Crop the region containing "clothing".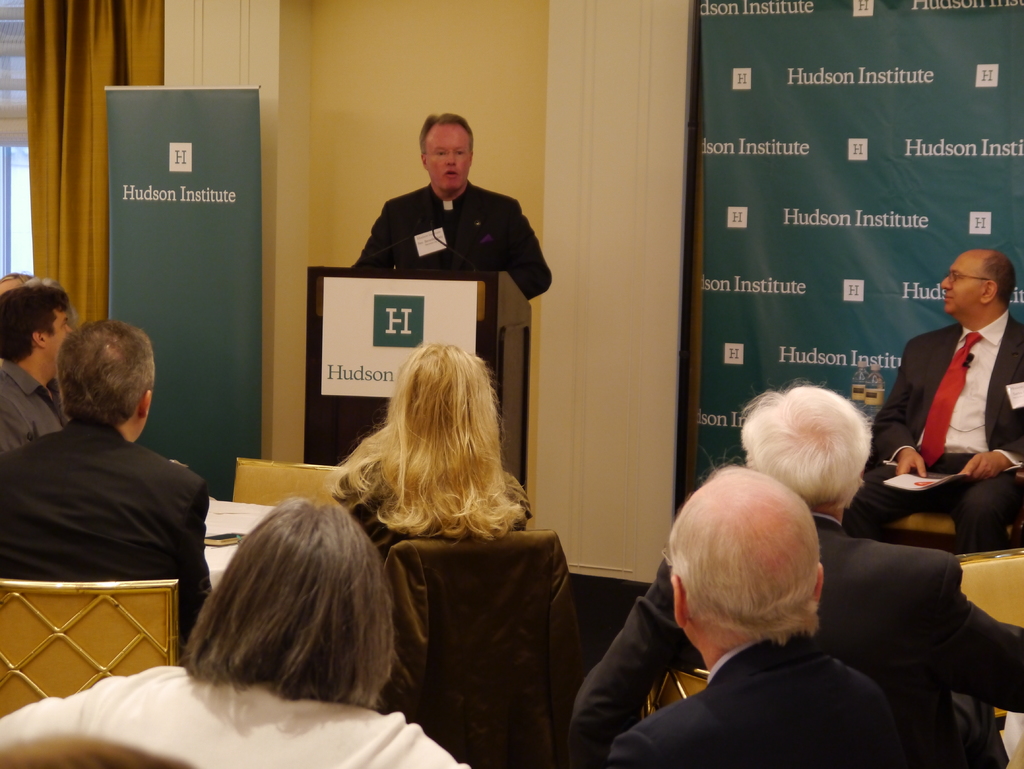
Crop region: crop(0, 416, 220, 647).
